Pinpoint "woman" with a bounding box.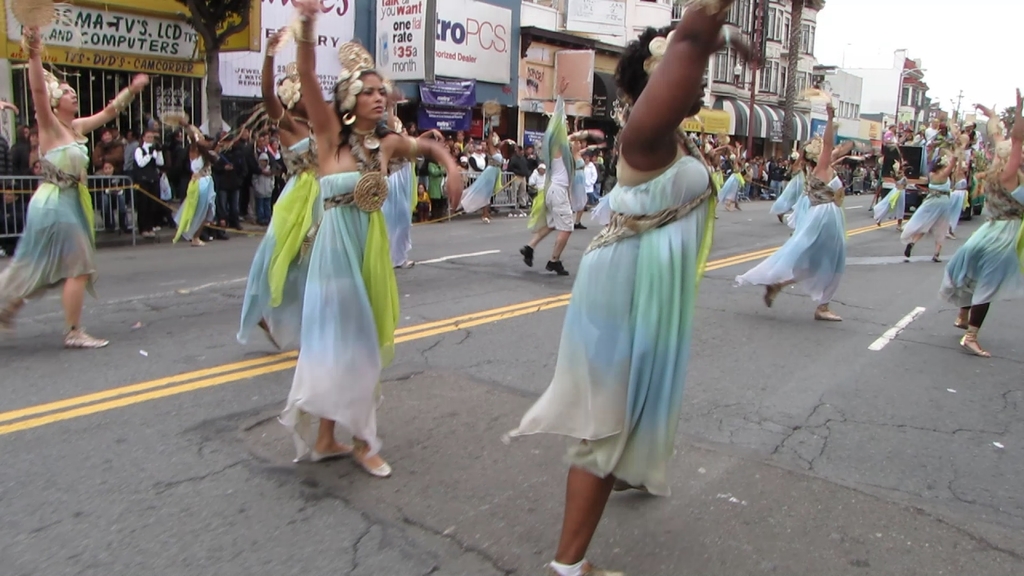
rect(774, 139, 810, 219).
